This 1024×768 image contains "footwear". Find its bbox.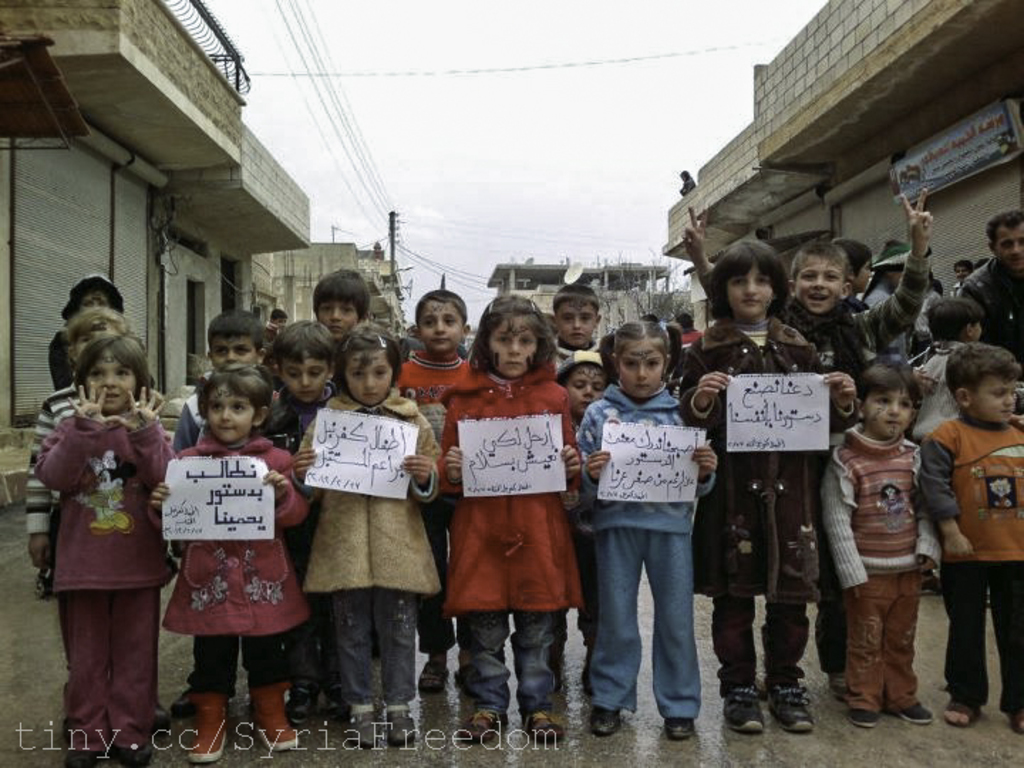
locate(191, 690, 229, 758).
